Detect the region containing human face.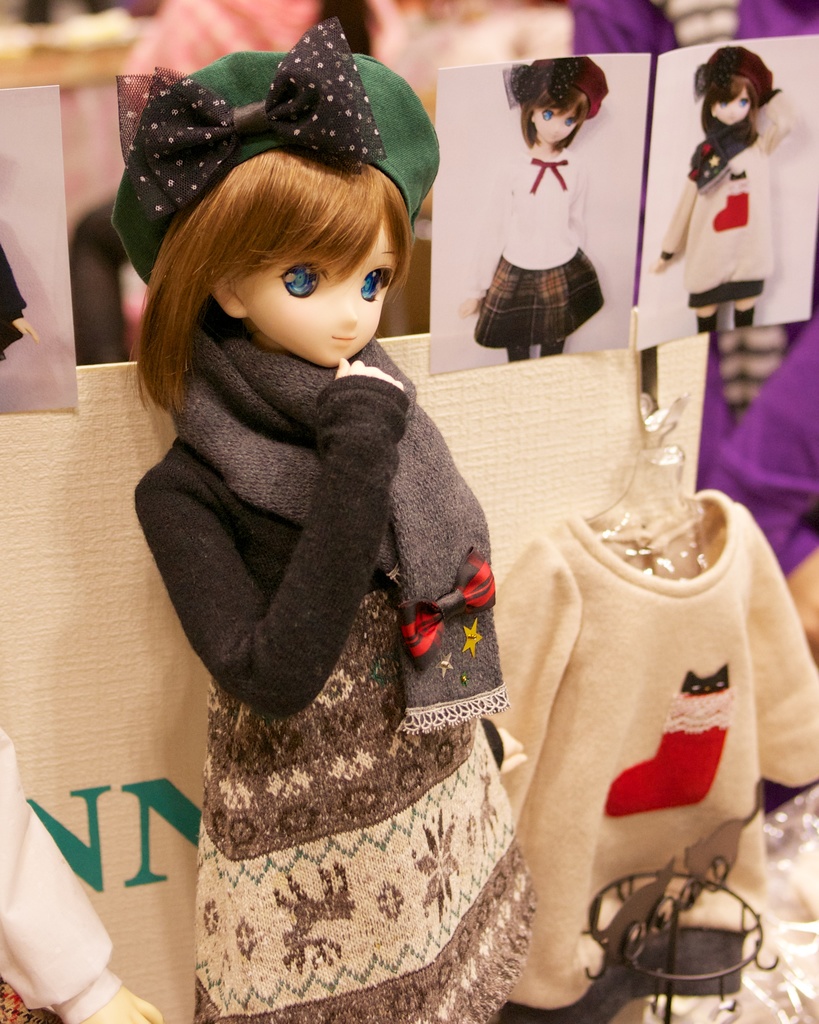
[718,88,756,126].
